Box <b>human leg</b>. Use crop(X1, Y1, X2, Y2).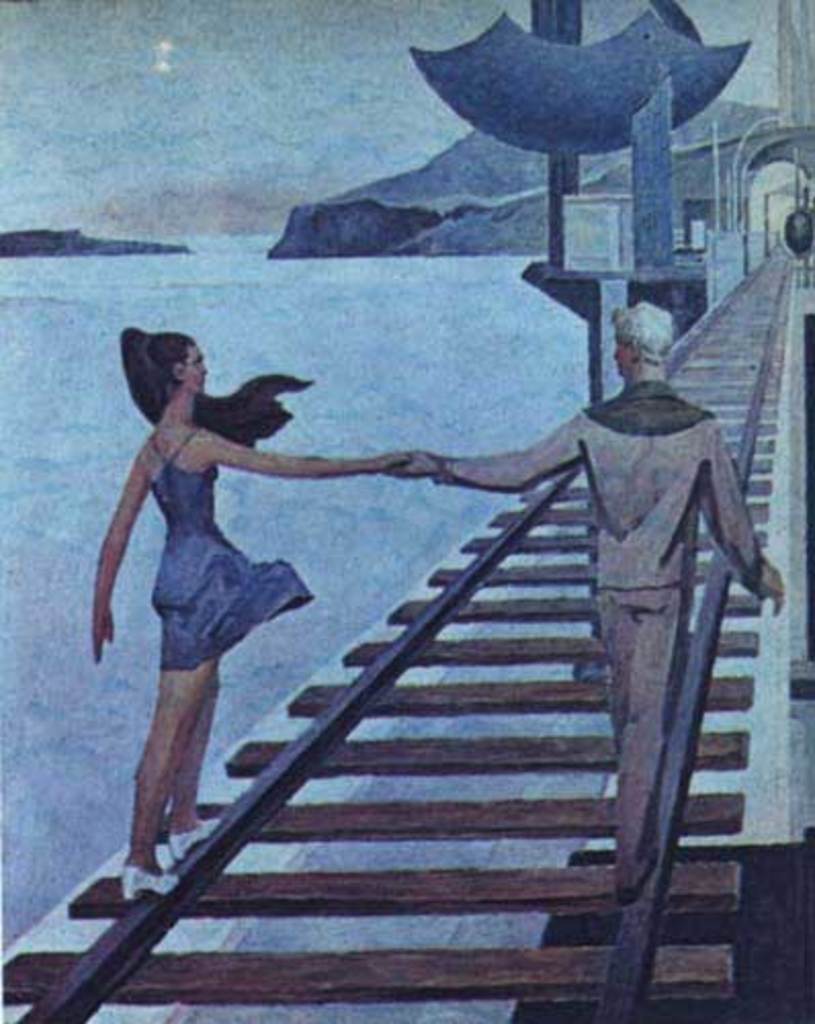
crop(606, 596, 690, 899).
